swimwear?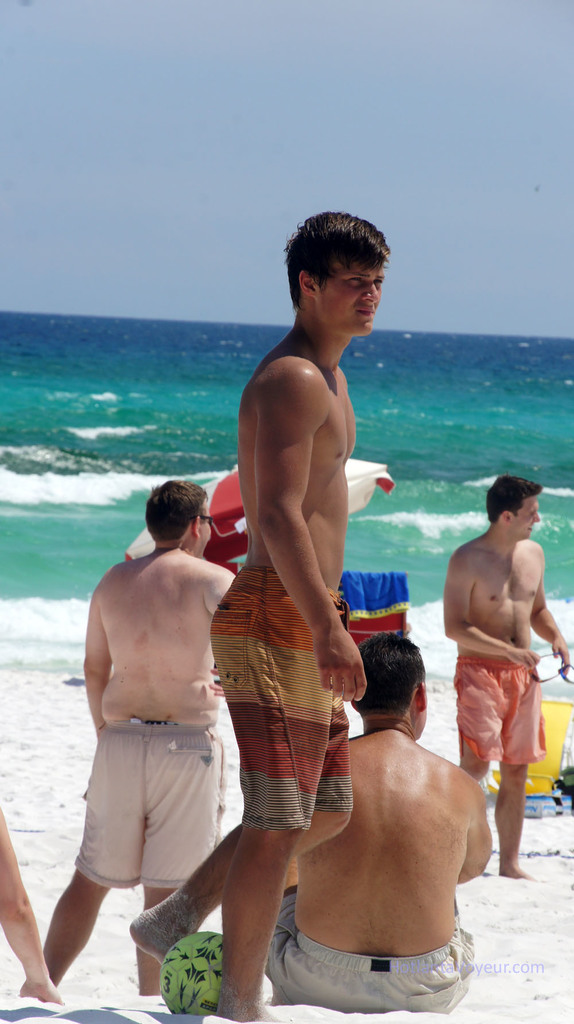
[left=54, top=724, right=227, bottom=892]
